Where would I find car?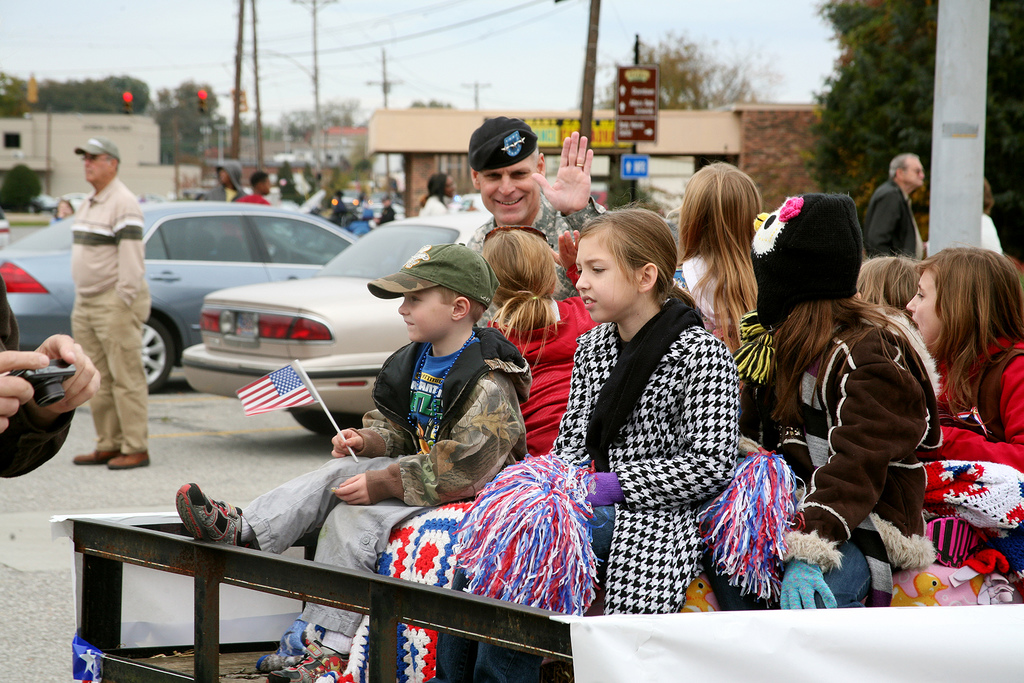
At {"x1": 0, "y1": 201, "x2": 359, "y2": 395}.
